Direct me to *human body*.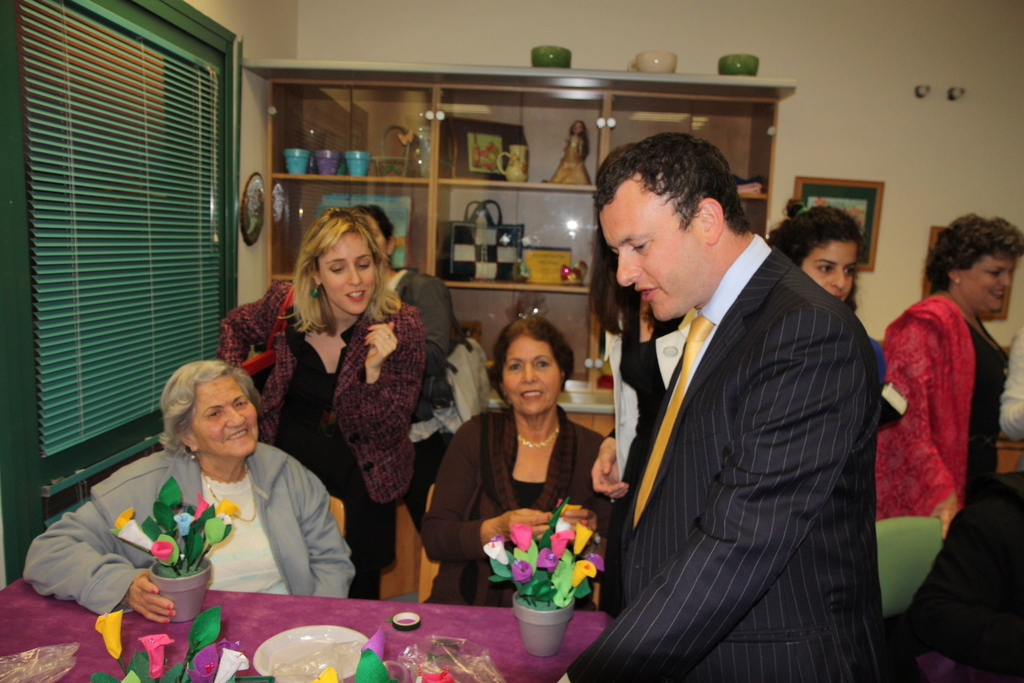
Direction: locate(14, 355, 355, 628).
